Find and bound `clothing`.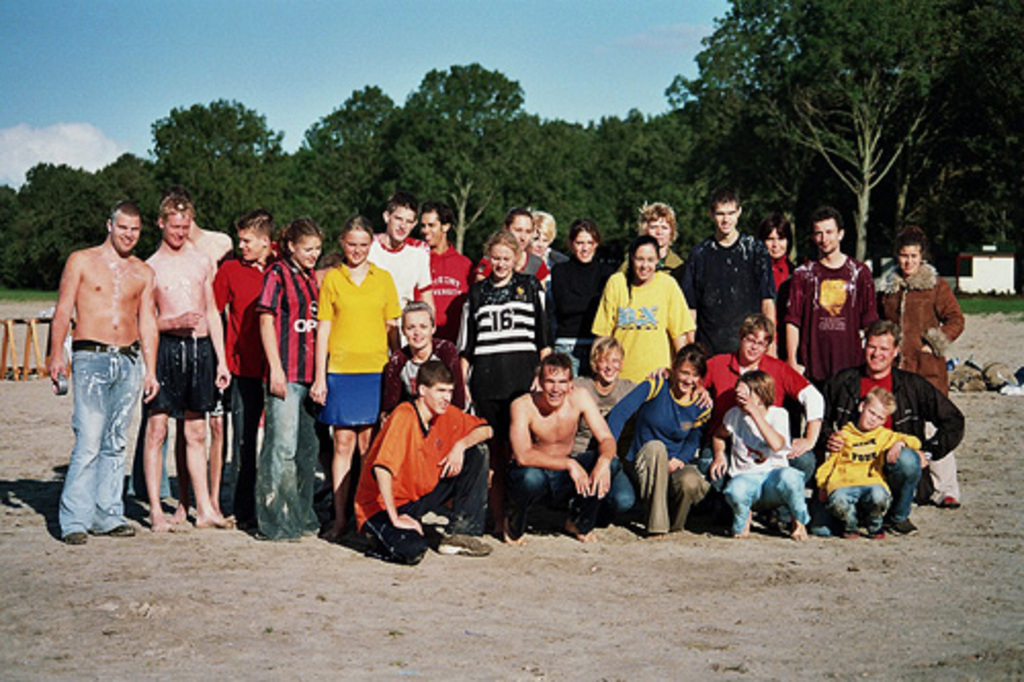
Bound: x1=541, y1=244, x2=602, y2=383.
